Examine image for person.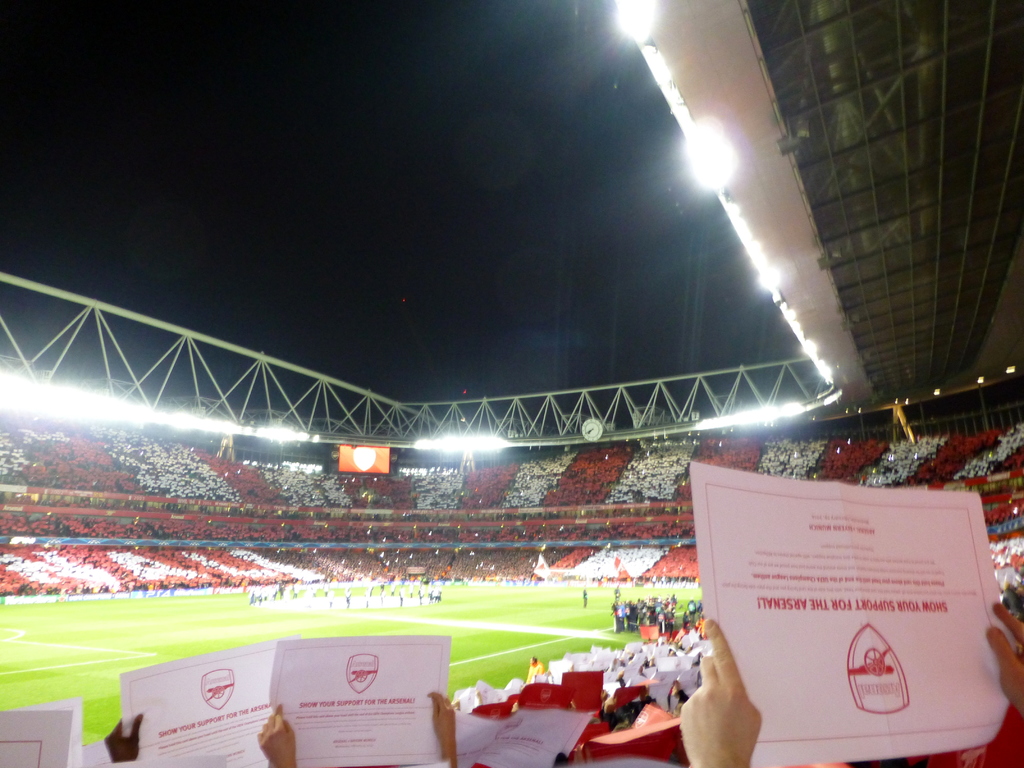
Examination result: (255, 691, 457, 767).
